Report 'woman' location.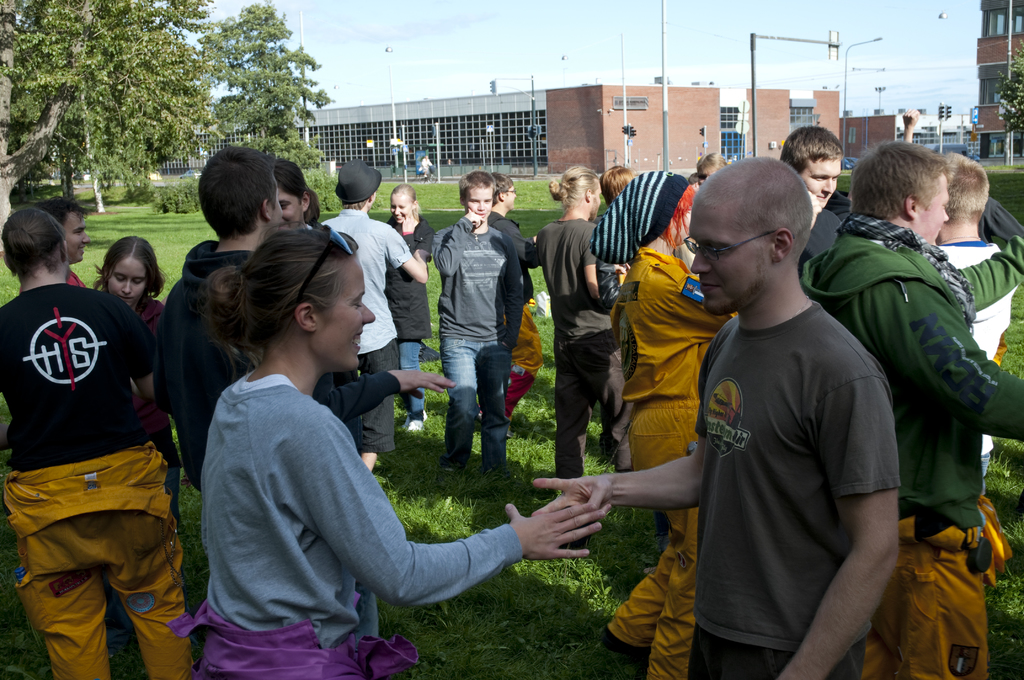
Report: 211 302 548 655.
